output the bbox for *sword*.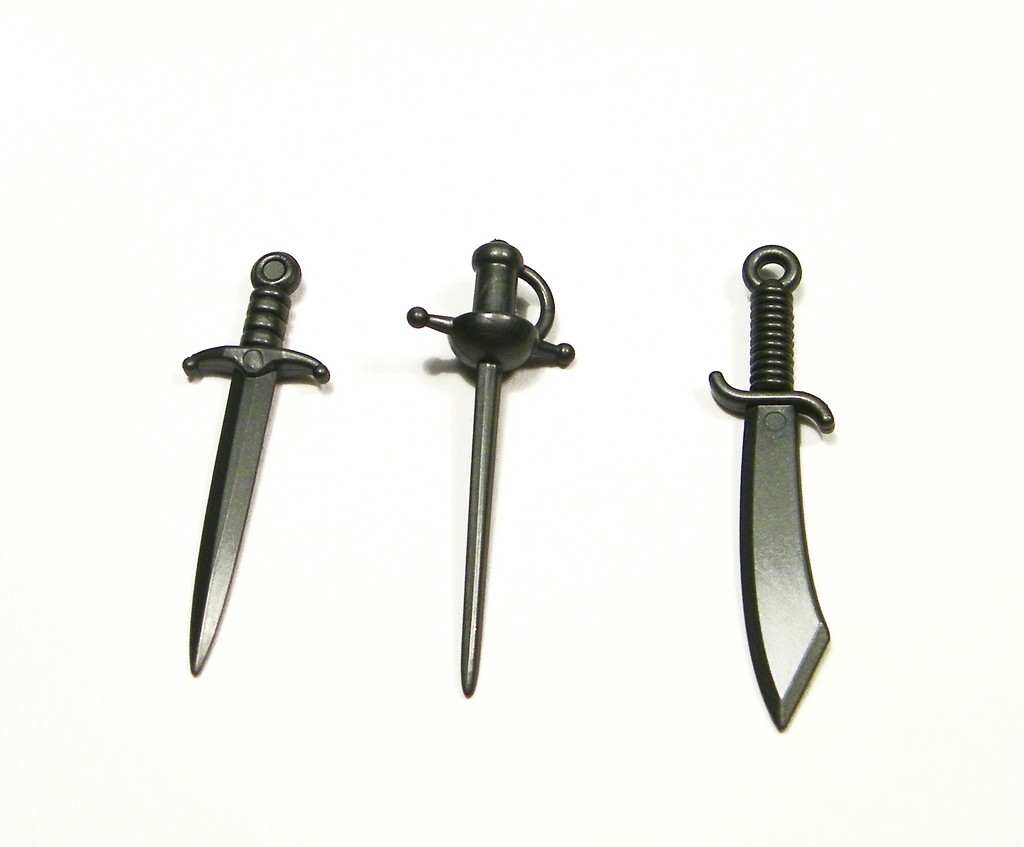
BBox(407, 239, 575, 695).
